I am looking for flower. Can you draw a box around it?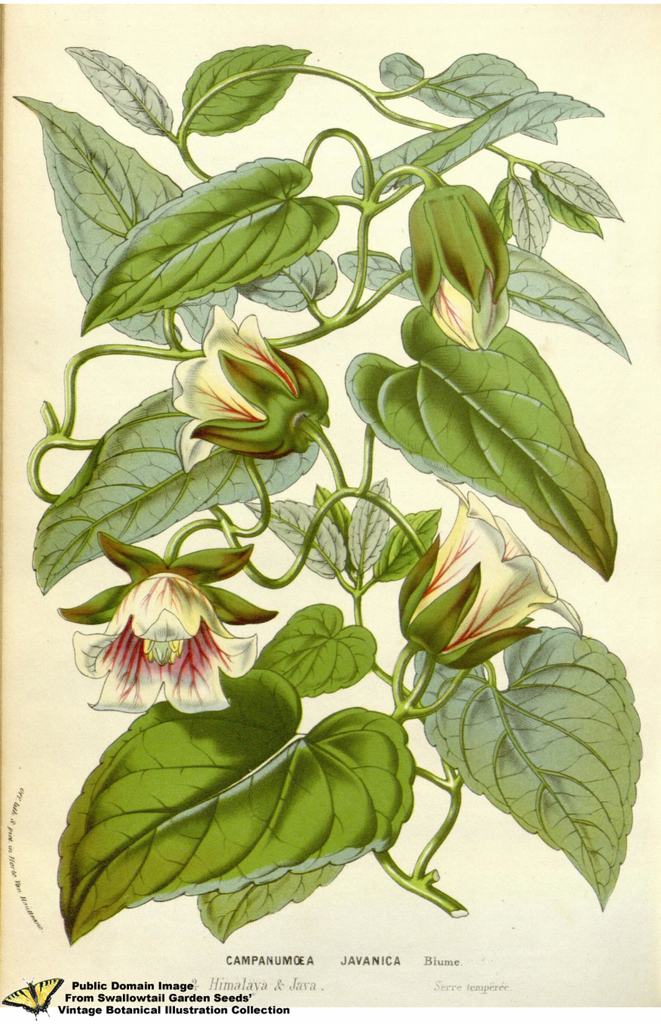
Sure, the bounding box is bbox(412, 484, 589, 694).
